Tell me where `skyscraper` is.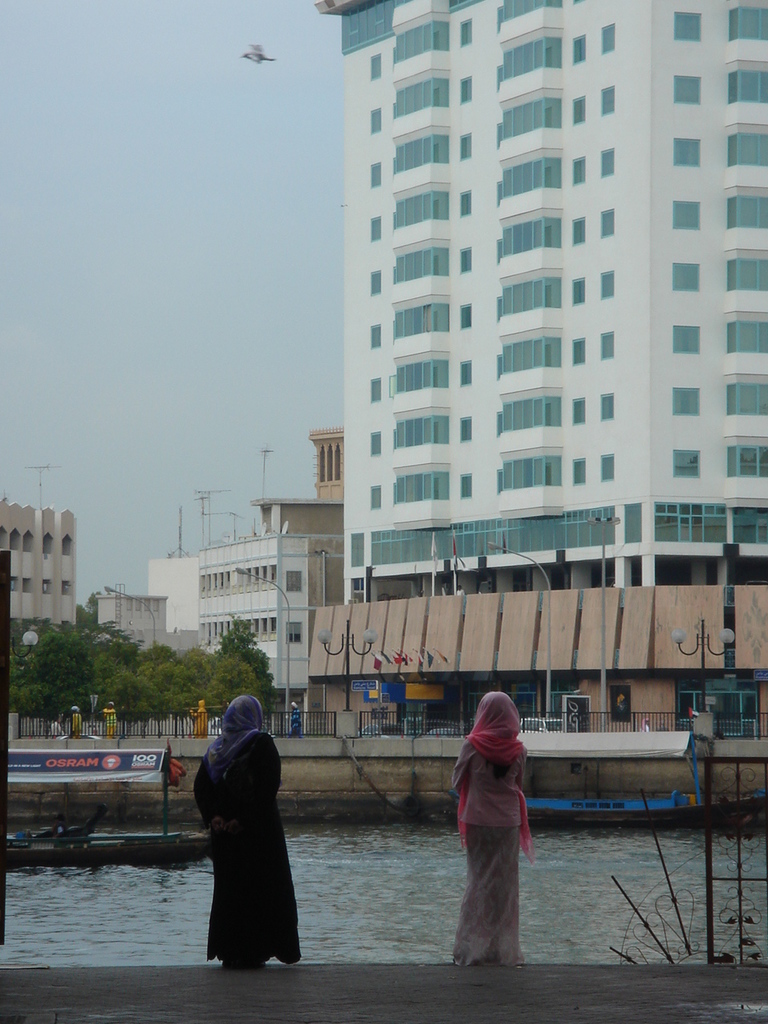
`skyscraper` is at bbox=[146, 497, 331, 713].
